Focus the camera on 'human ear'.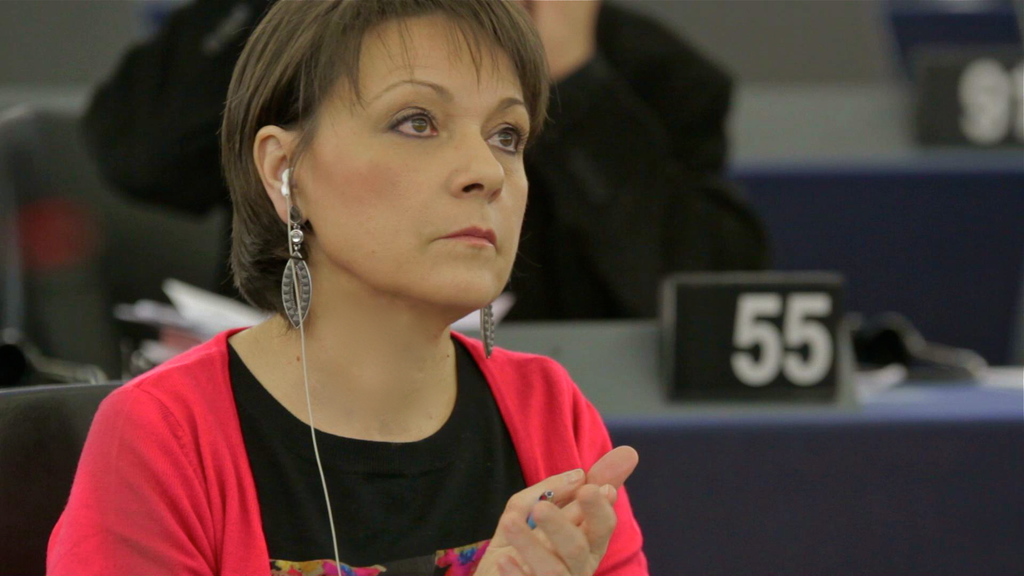
Focus region: [left=249, top=125, right=309, bottom=223].
